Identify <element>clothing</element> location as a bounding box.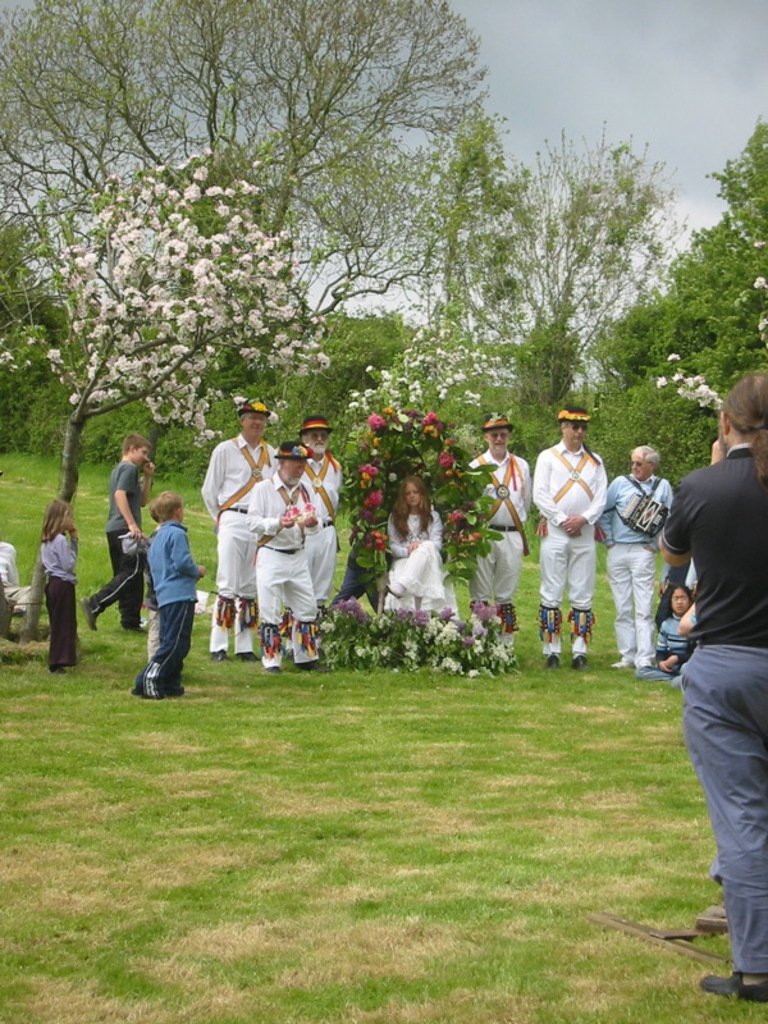
bbox=[147, 524, 200, 700].
